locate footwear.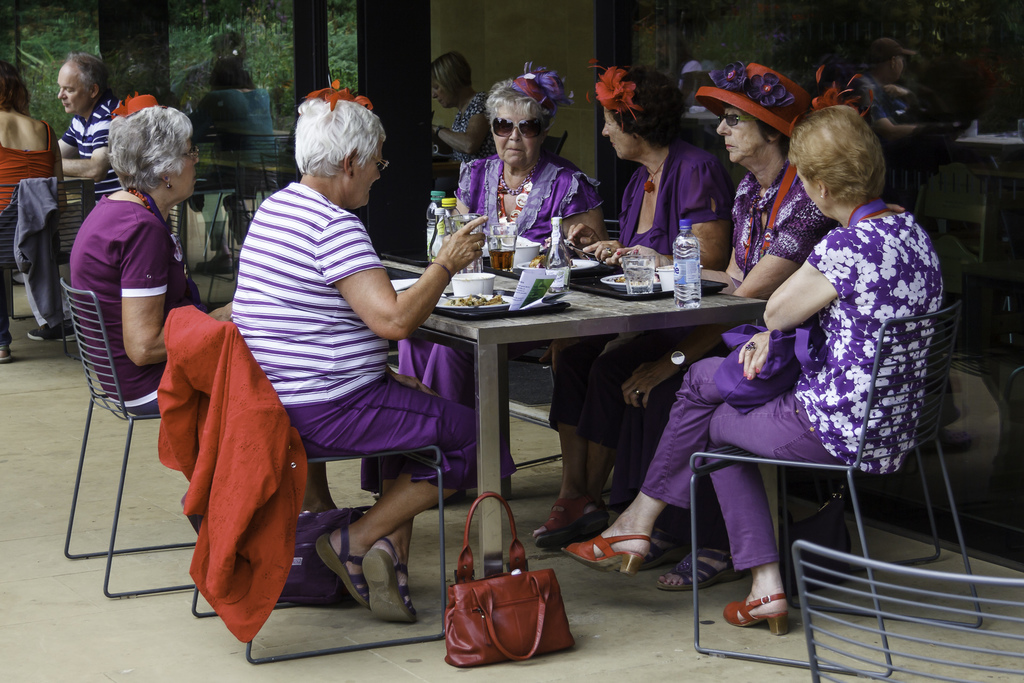
Bounding box: l=31, t=317, r=83, b=341.
